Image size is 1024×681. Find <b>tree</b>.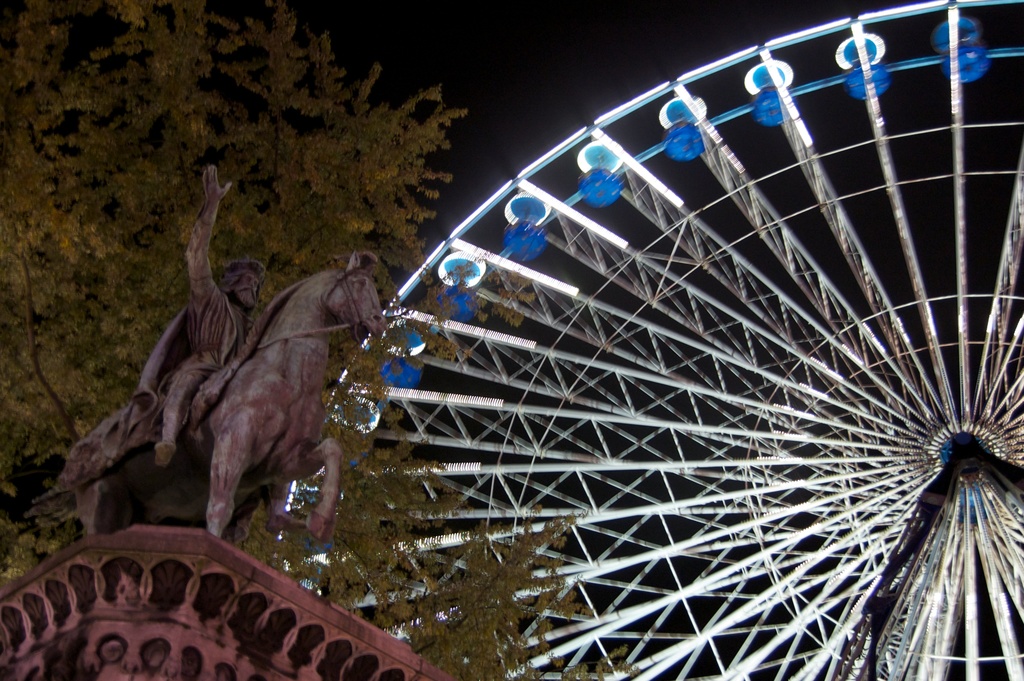
bbox=(0, 0, 627, 680).
